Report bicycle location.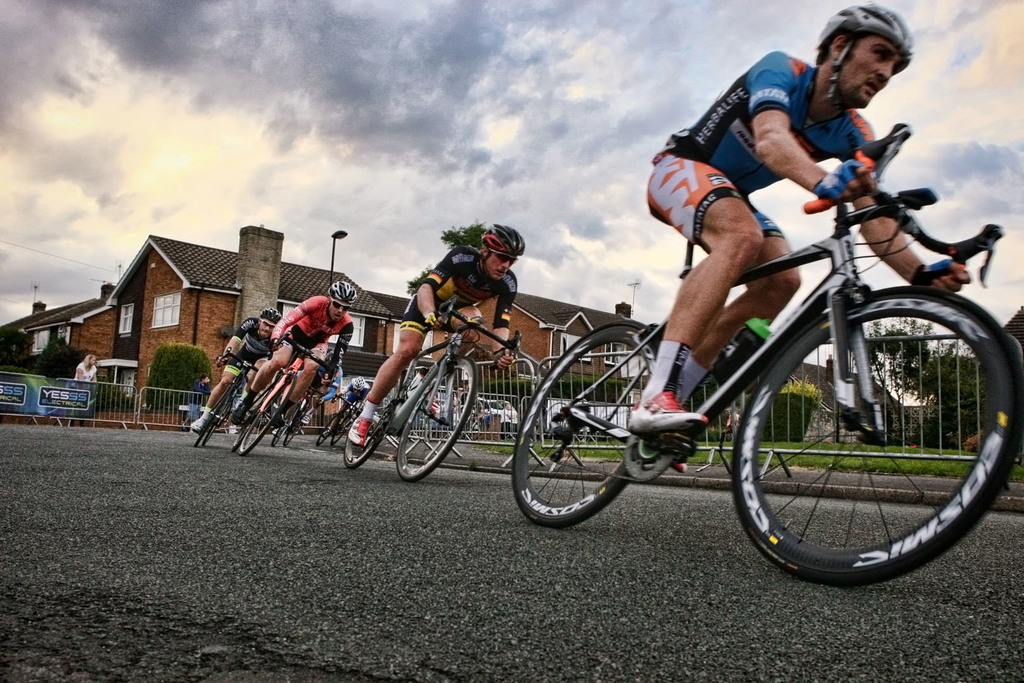
Report: Rect(514, 124, 1023, 584).
